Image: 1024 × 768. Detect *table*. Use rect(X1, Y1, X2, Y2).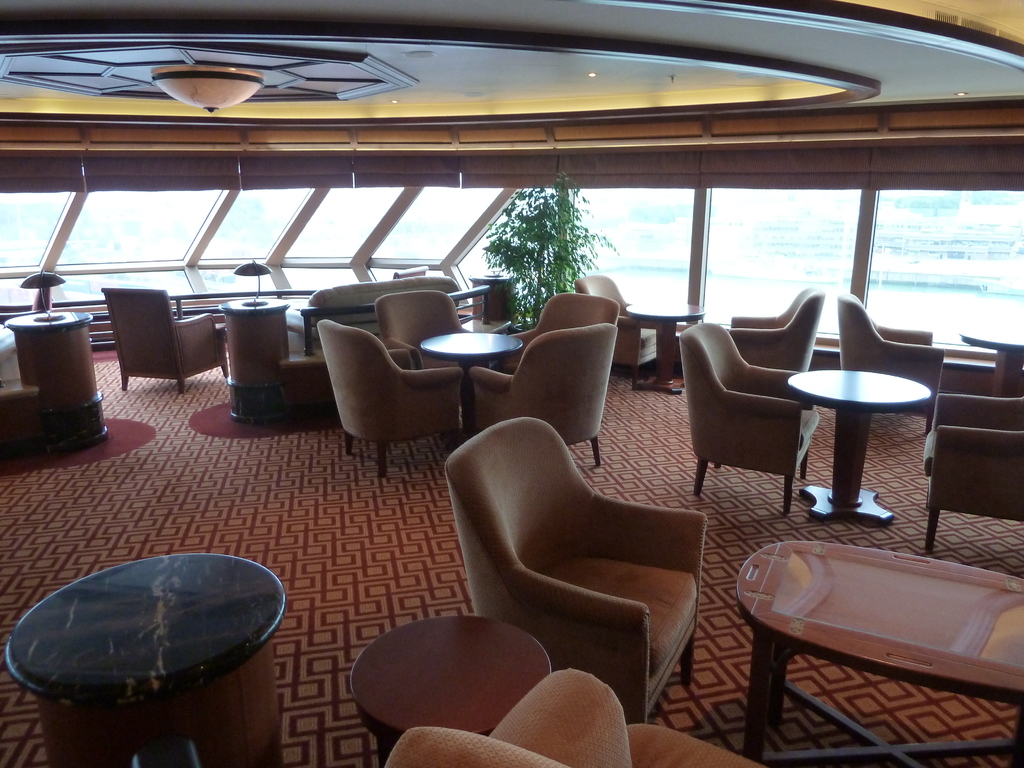
rect(960, 332, 1023, 394).
